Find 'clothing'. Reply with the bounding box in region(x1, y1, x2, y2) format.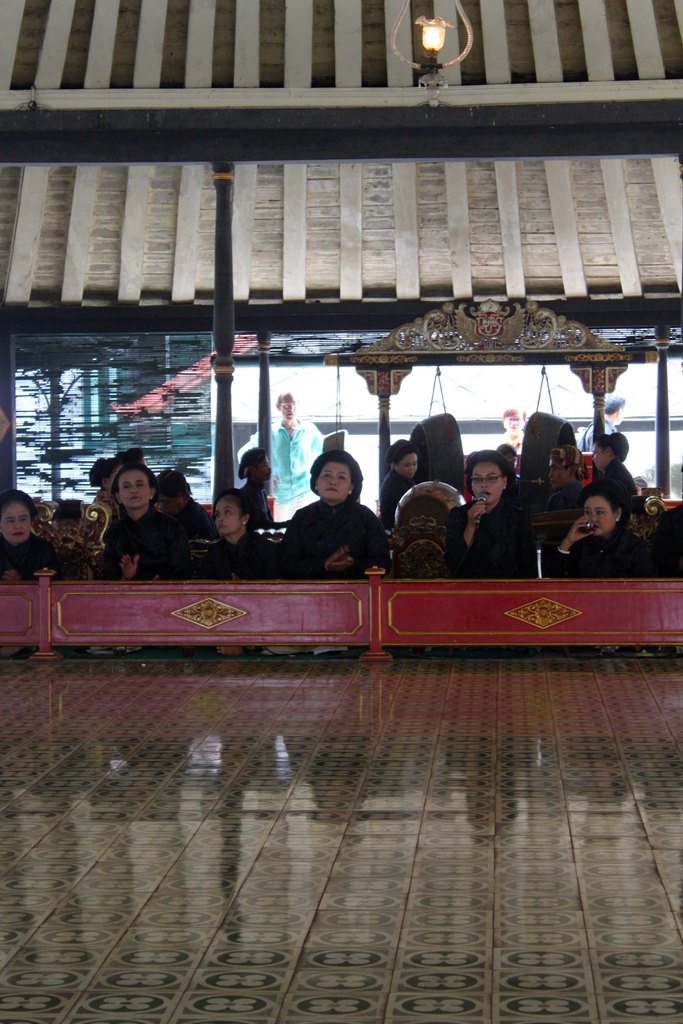
region(237, 415, 330, 497).
